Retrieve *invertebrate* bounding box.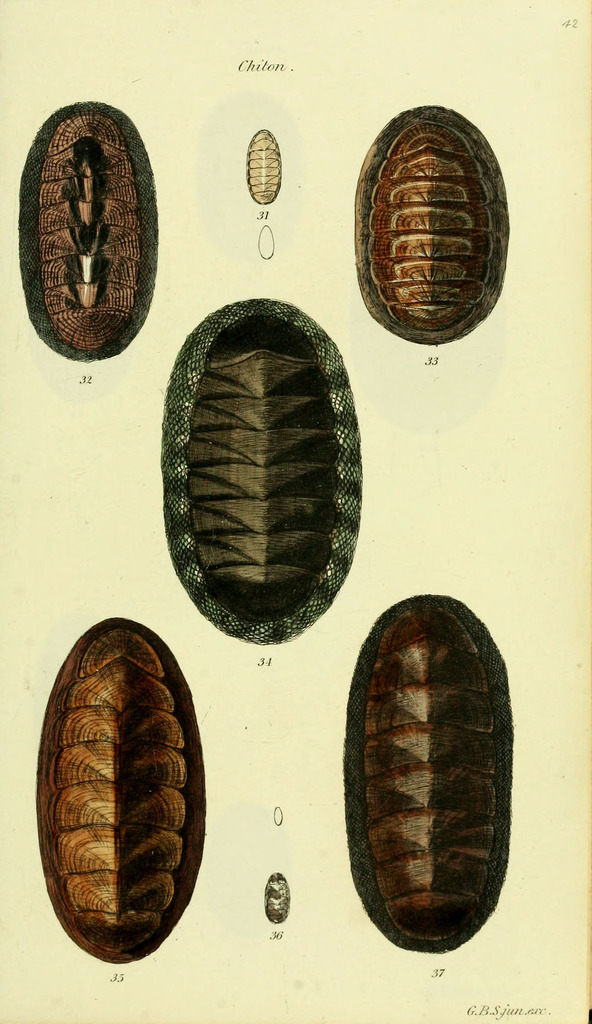
Bounding box: rect(159, 299, 362, 645).
